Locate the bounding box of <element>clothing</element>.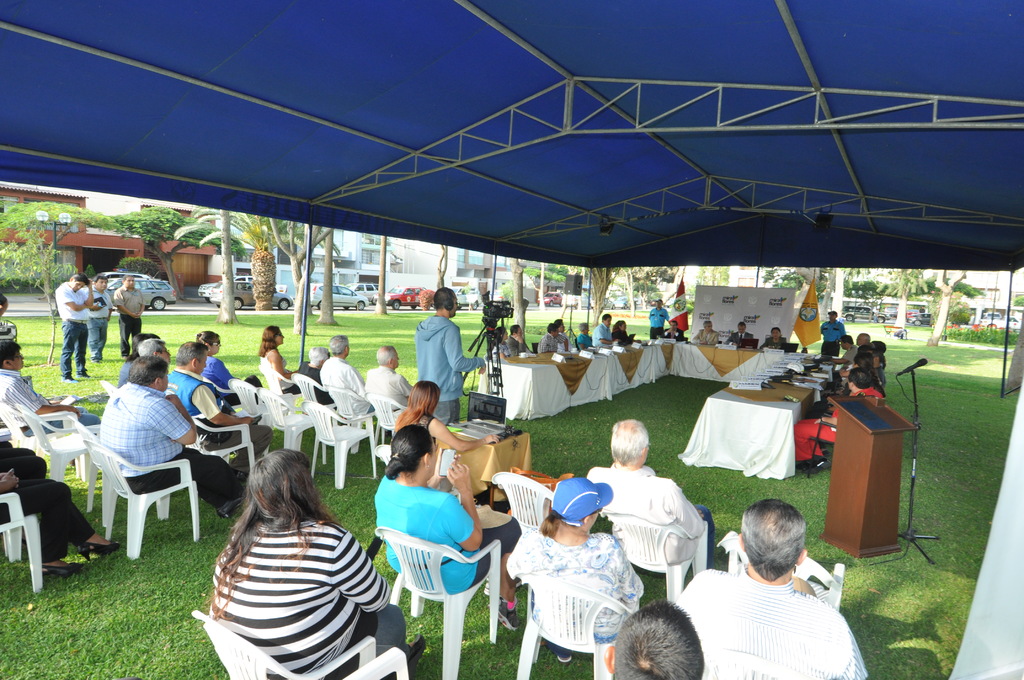
Bounding box: [360, 368, 417, 417].
